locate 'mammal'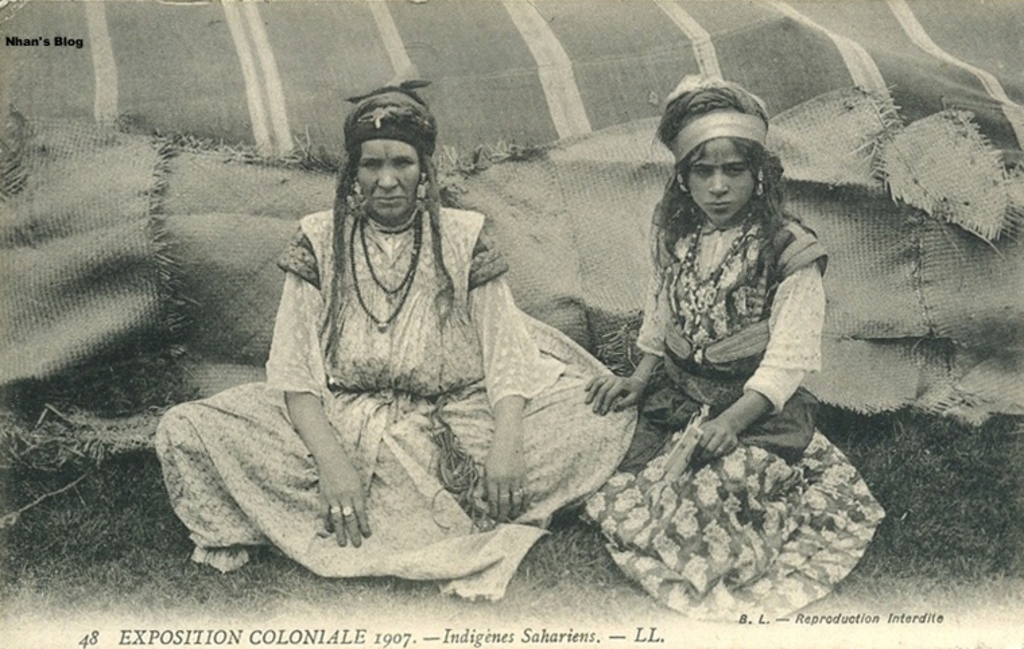
Rect(197, 118, 608, 563)
